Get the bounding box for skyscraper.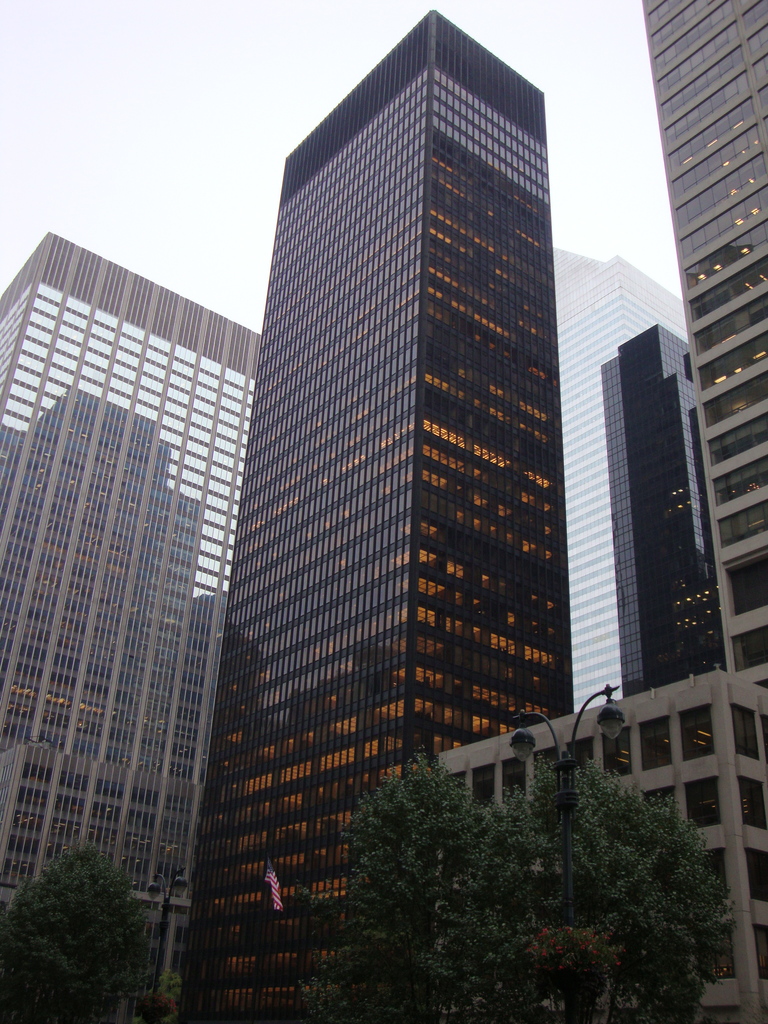
(643, 0, 767, 1021).
